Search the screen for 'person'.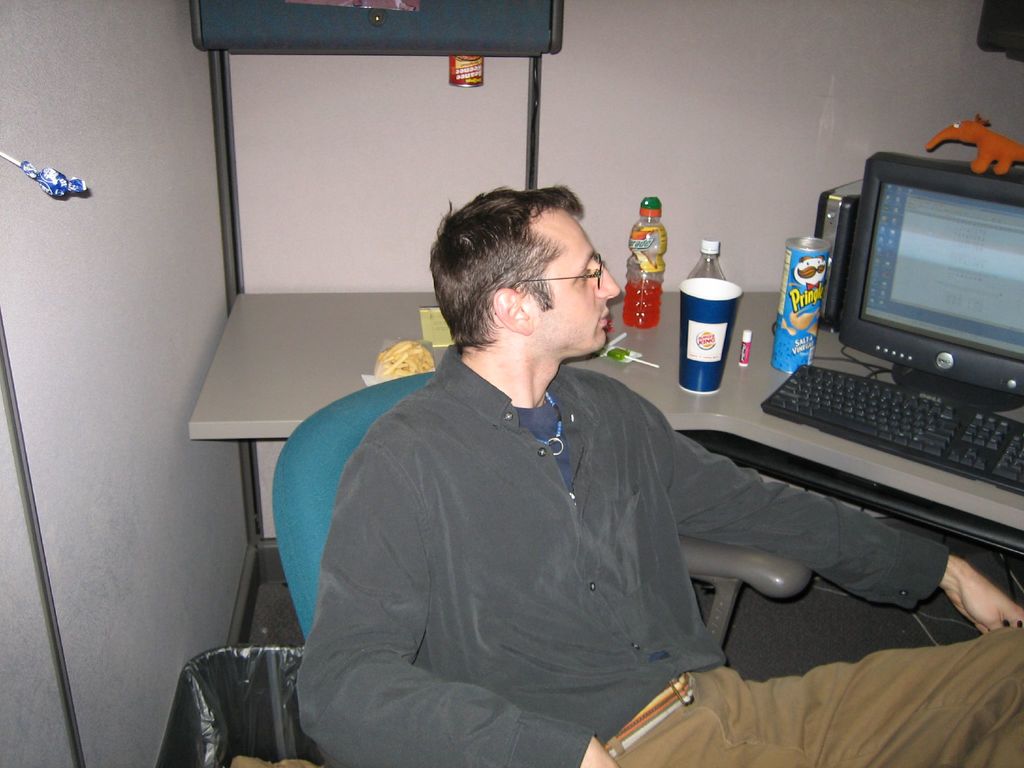
Found at [left=295, top=193, right=1023, bottom=767].
